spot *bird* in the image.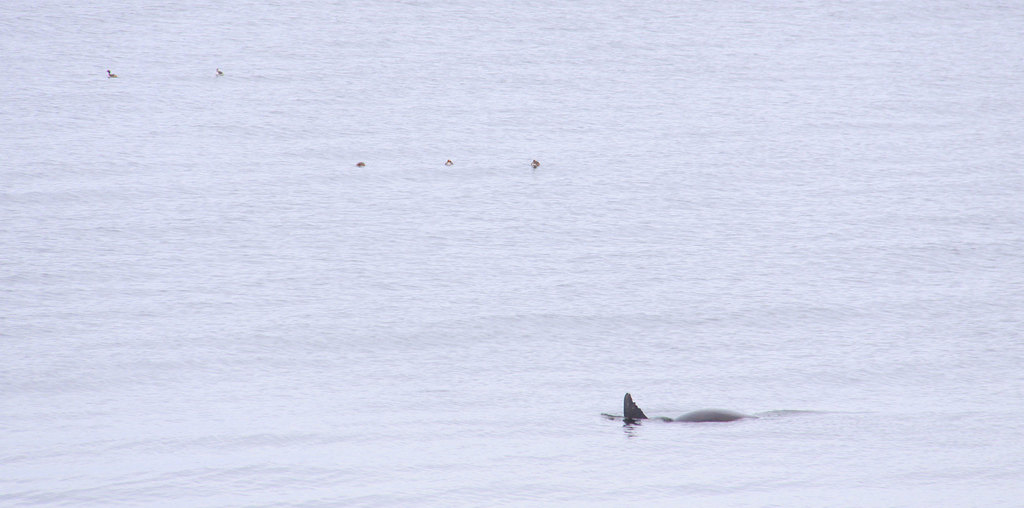
*bird* found at pyautogui.locateOnScreen(530, 159, 541, 168).
